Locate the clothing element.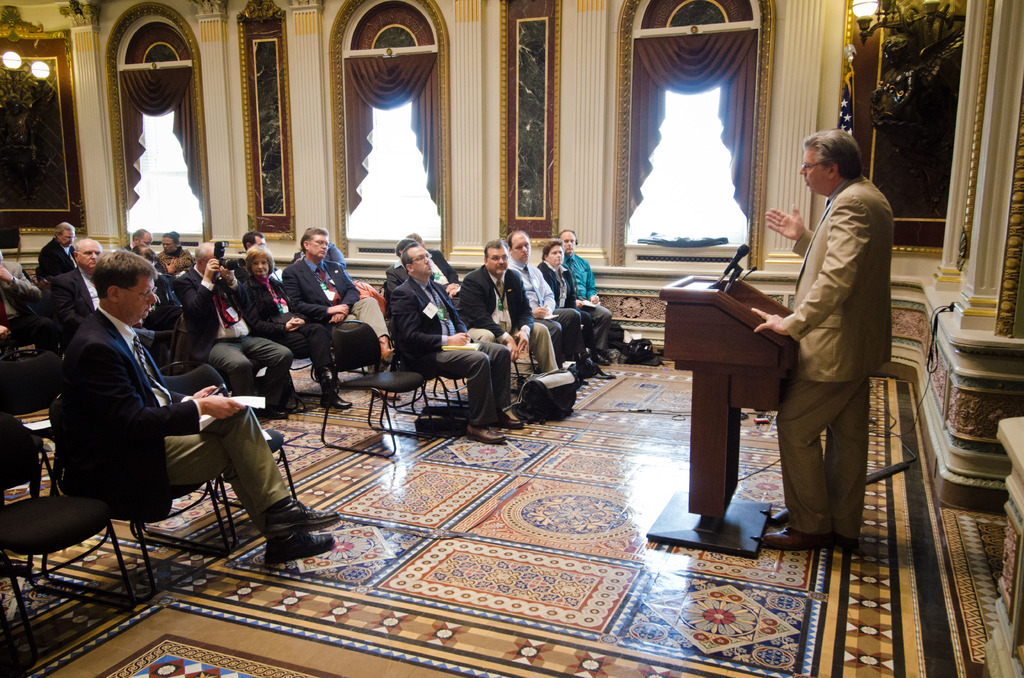
Element bbox: bbox=[179, 243, 332, 426].
